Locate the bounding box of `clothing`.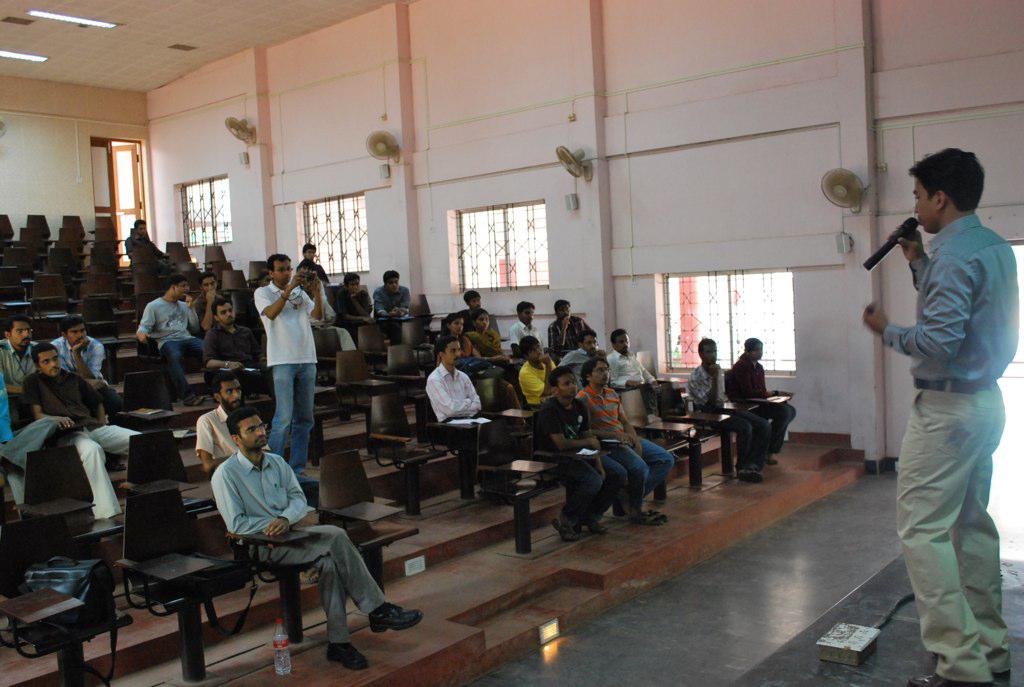
Bounding box: left=729, top=353, right=797, bottom=455.
